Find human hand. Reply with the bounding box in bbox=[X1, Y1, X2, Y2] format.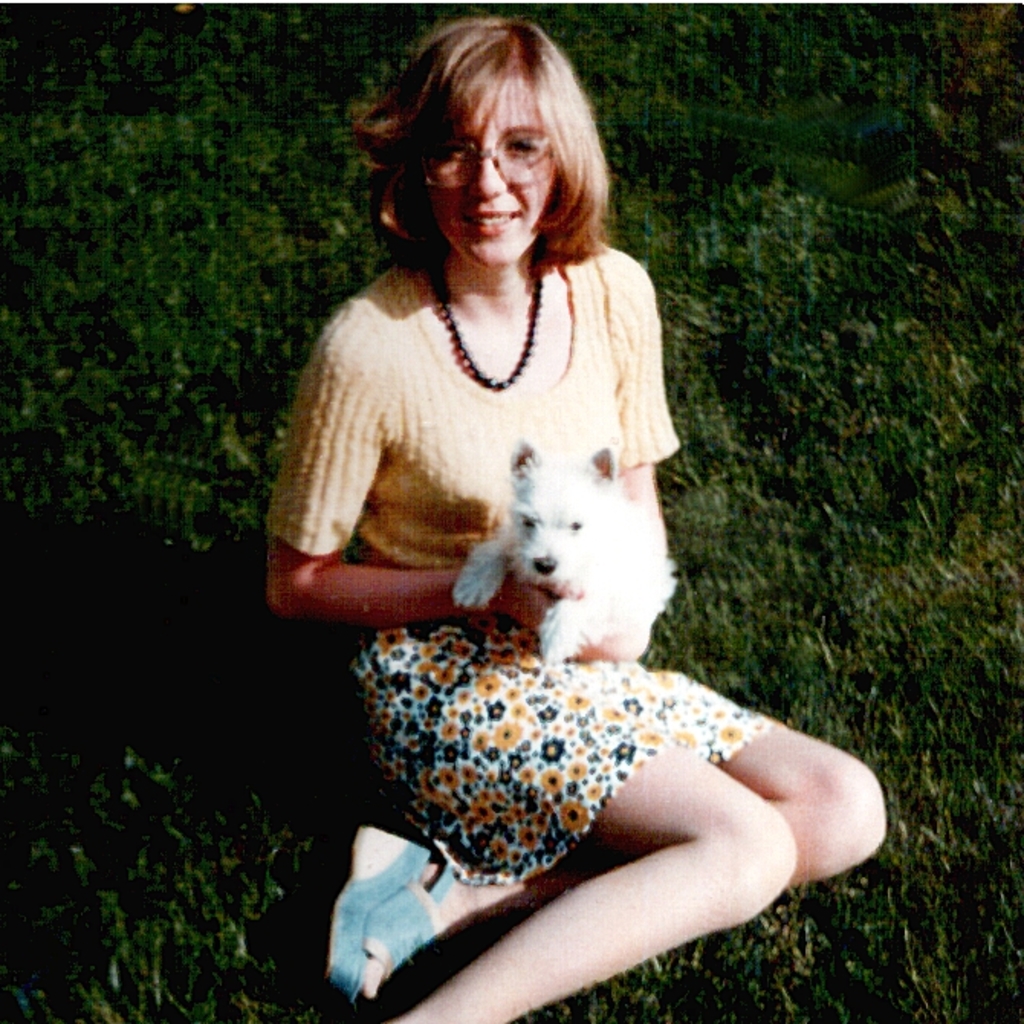
bbox=[509, 582, 549, 631].
